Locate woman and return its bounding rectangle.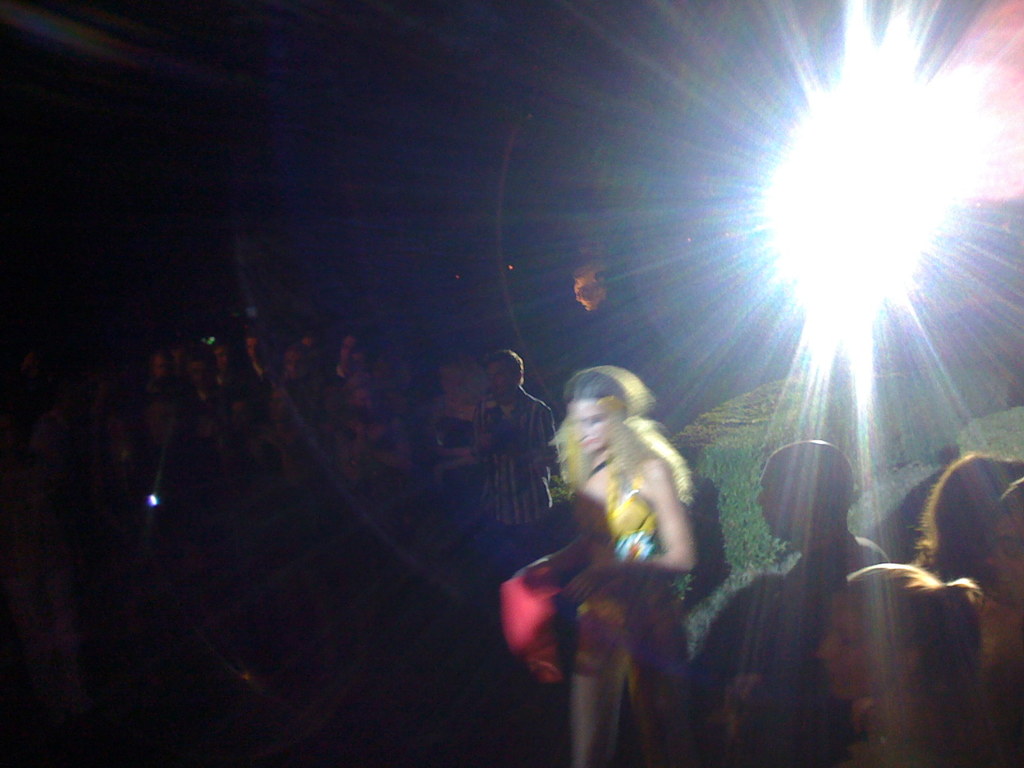
[817, 560, 986, 767].
